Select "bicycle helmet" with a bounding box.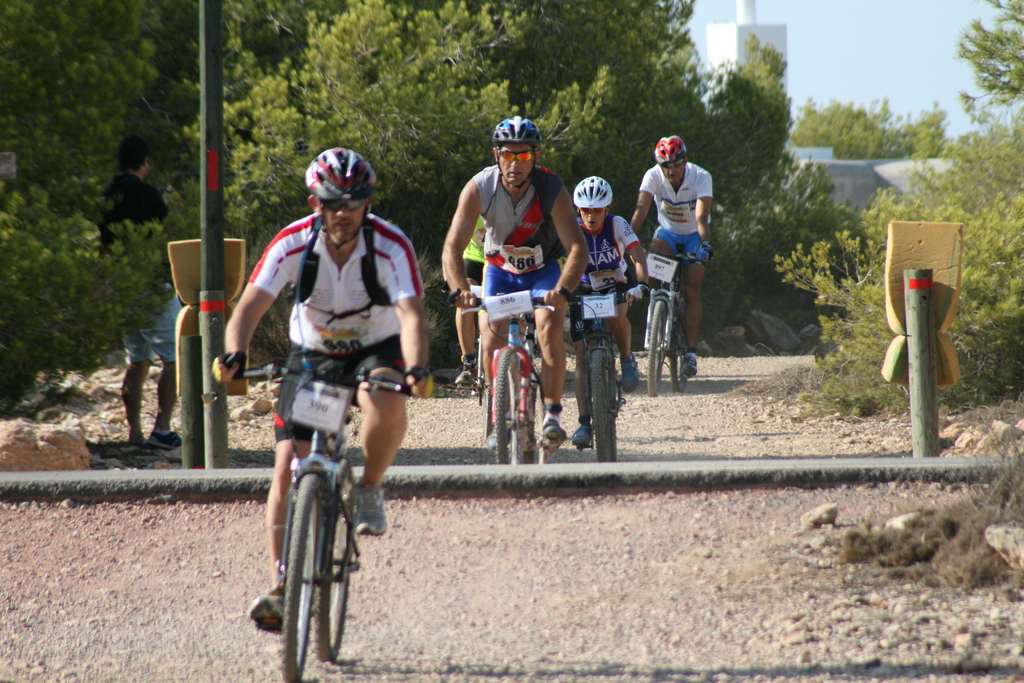
[left=492, top=119, right=535, bottom=146].
